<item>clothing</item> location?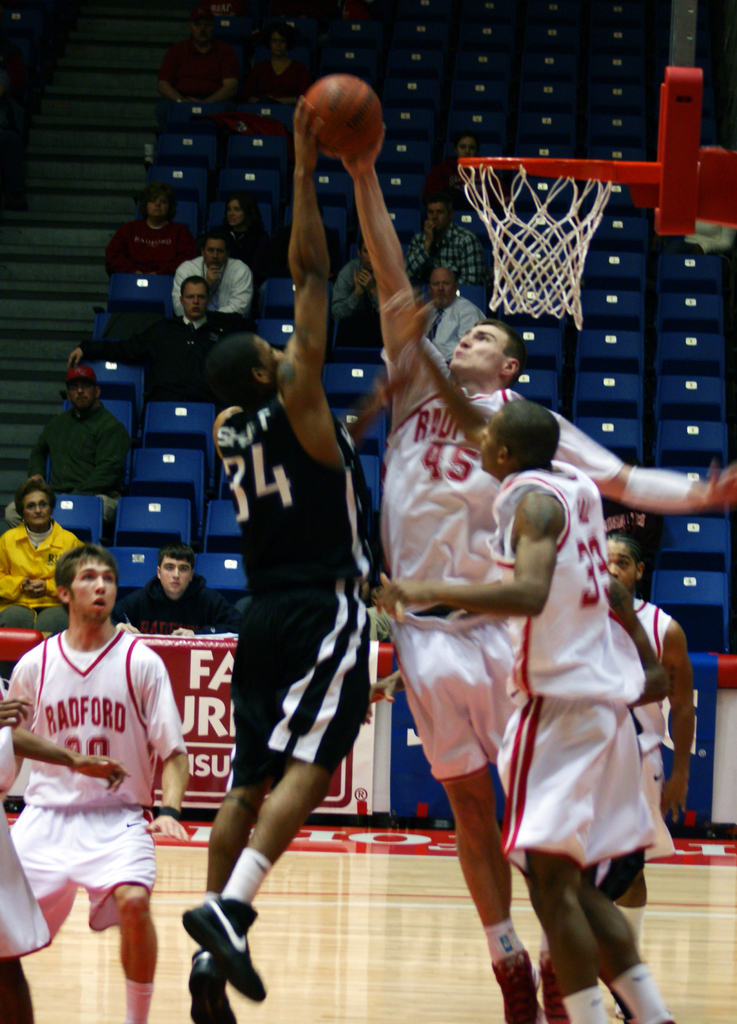
{"left": 71, "top": 314, "right": 209, "bottom": 405}
